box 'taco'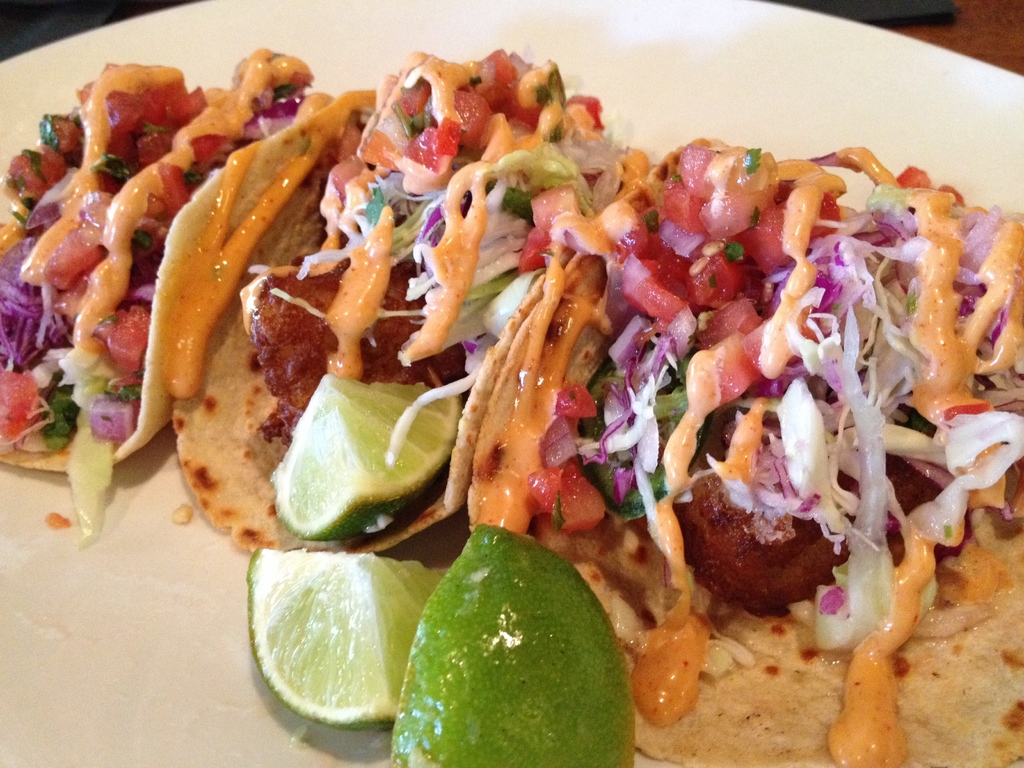
bbox=(355, 73, 998, 756)
